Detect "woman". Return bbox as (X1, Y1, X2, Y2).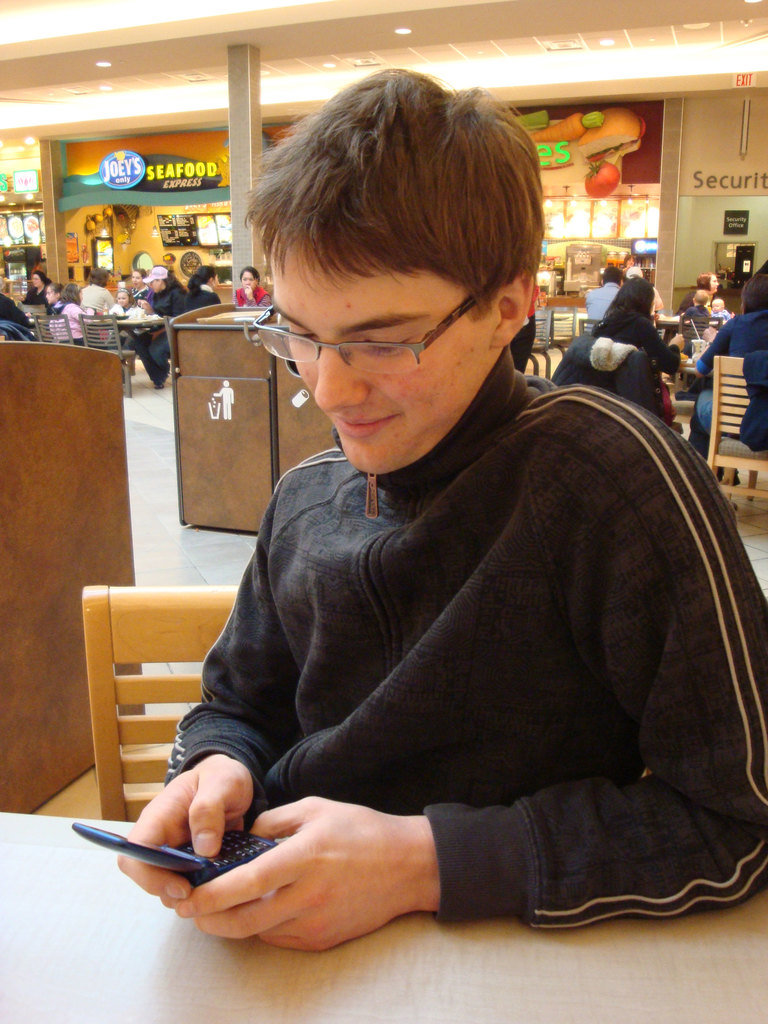
(22, 265, 60, 307).
